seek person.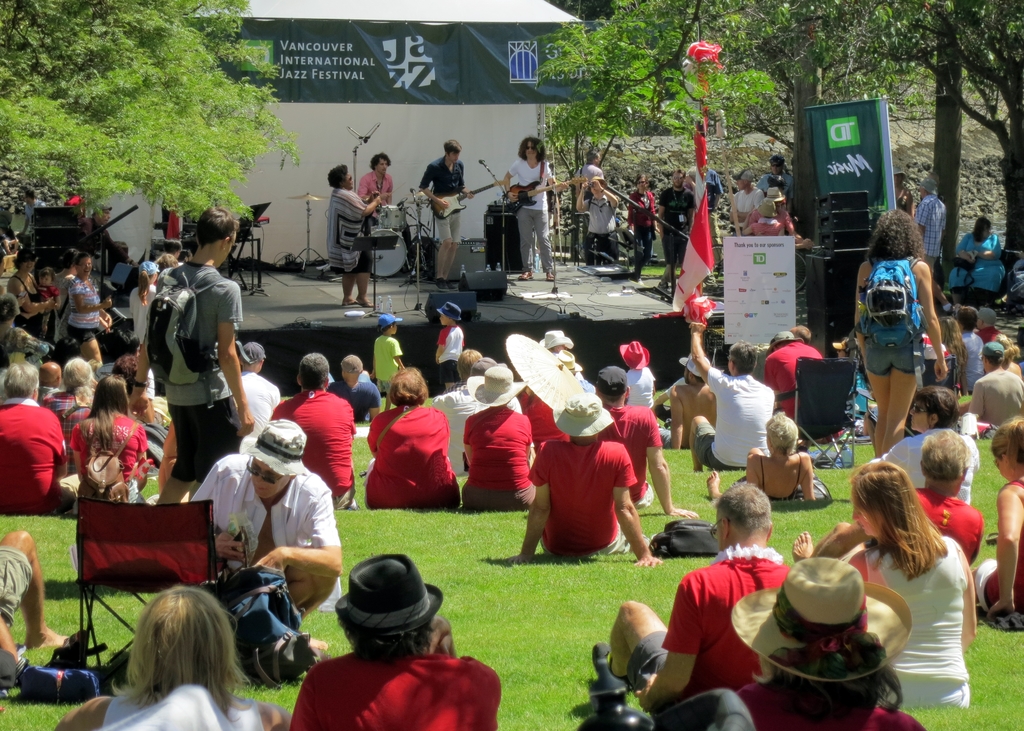
BBox(624, 171, 657, 281).
